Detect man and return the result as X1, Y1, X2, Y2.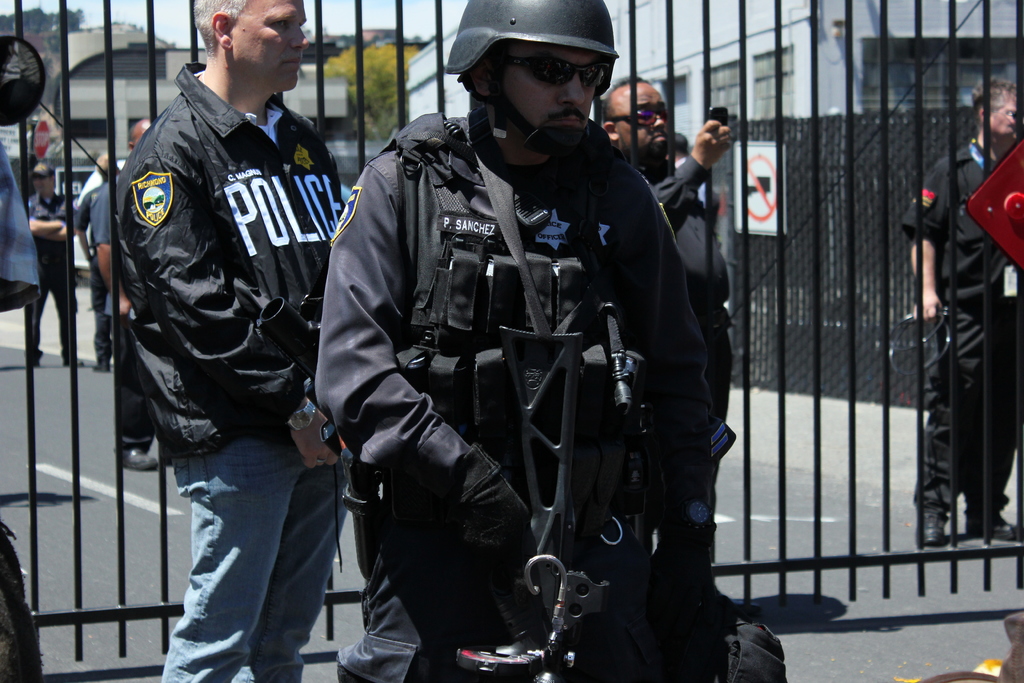
667, 130, 707, 213.
